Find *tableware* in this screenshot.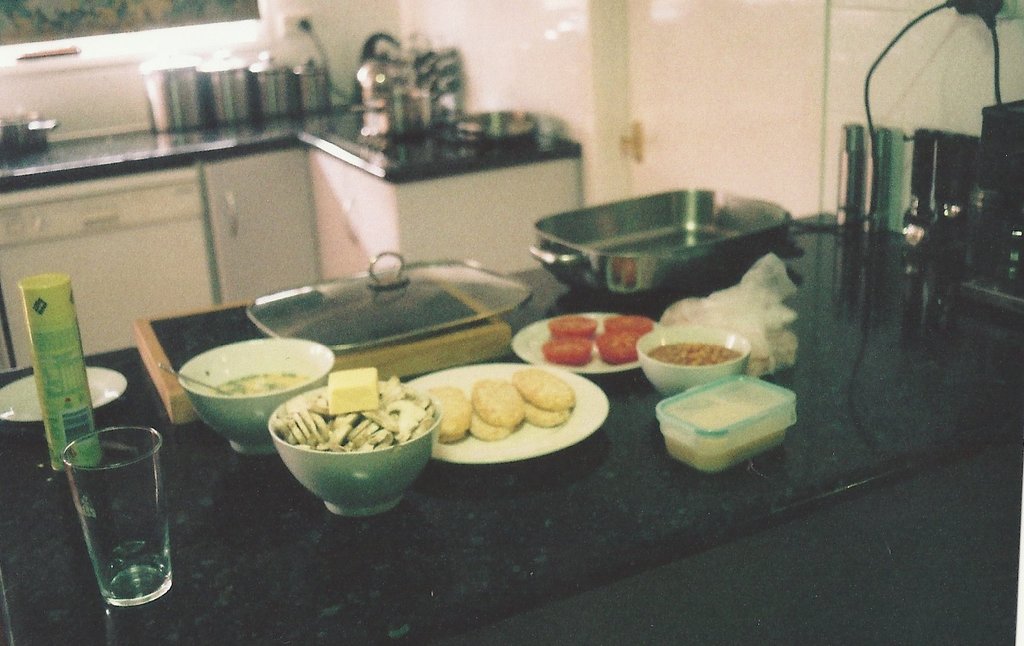
The bounding box for *tableware* is 403 360 606 467.
